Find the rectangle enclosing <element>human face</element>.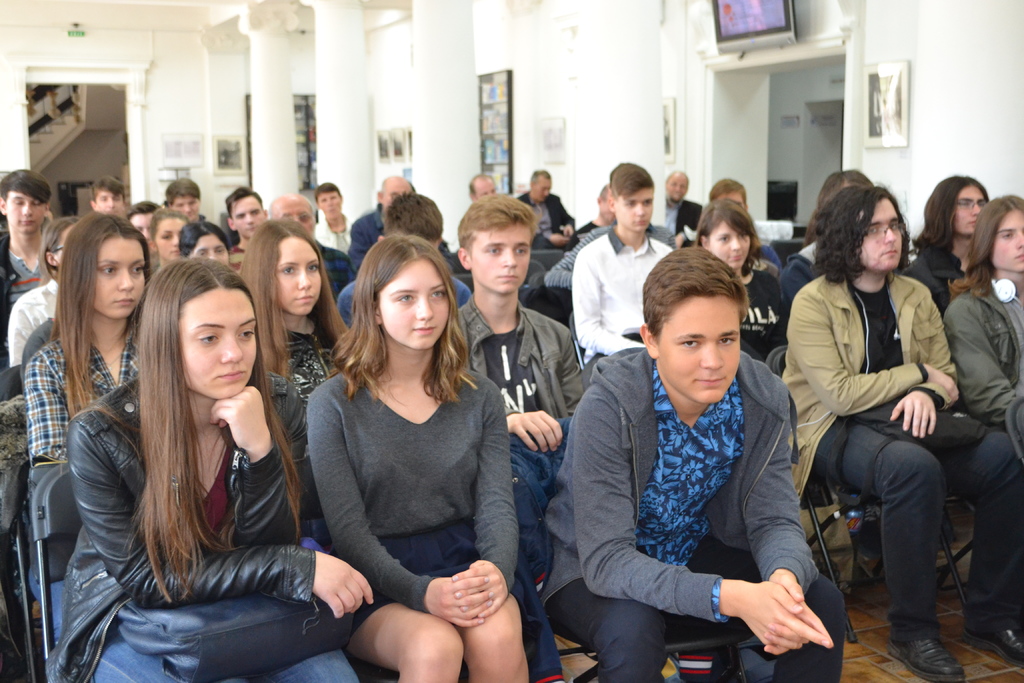
x1=1 y1=188 x2=53 y2=238.
